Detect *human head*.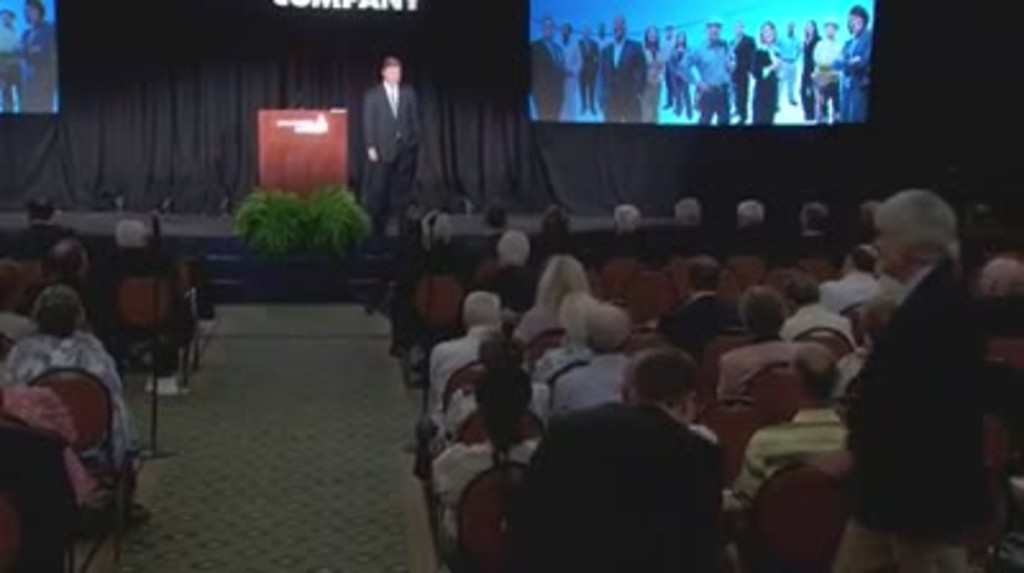
Detected at (36,292,84,333).
